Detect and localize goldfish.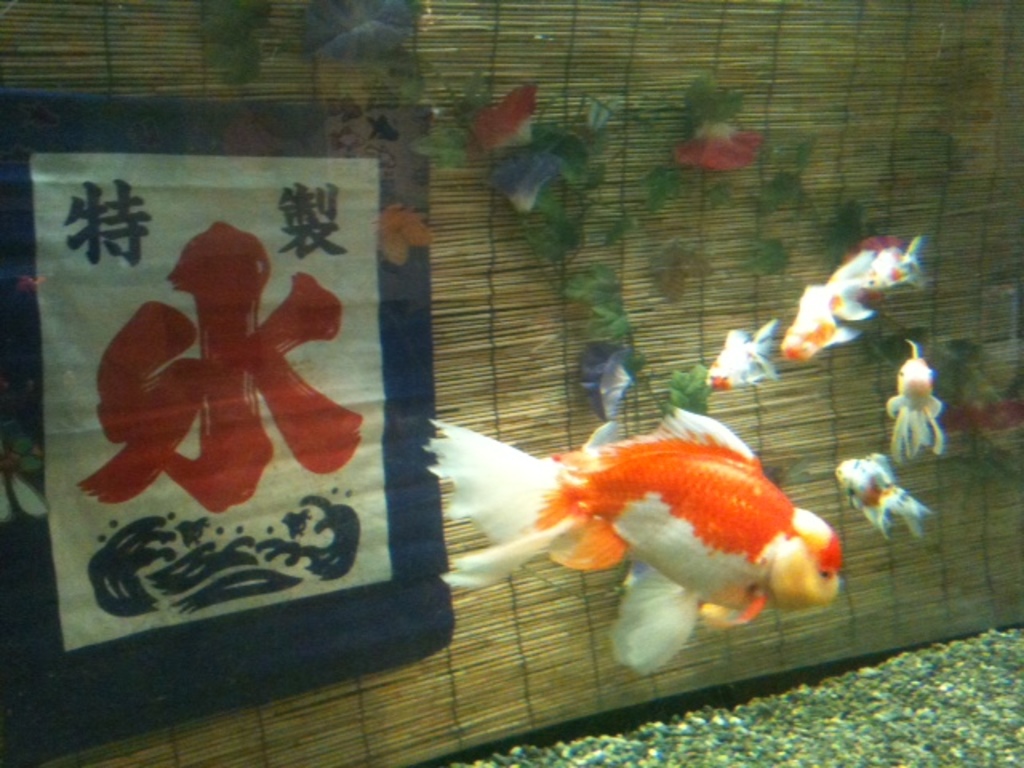
Localized at select_region(424, 405, 840, 659).
